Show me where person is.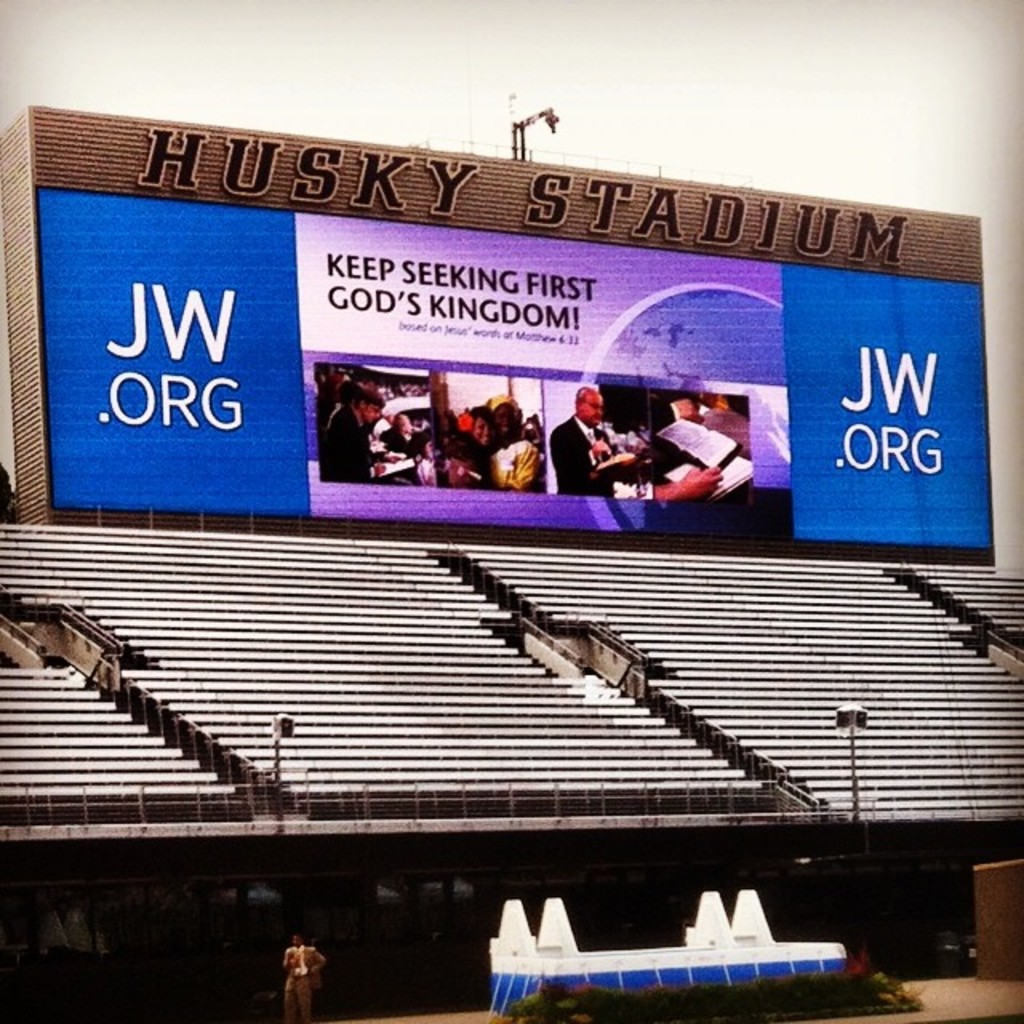
person is at [x1=549, y1=381, x2=645, y2=485].
